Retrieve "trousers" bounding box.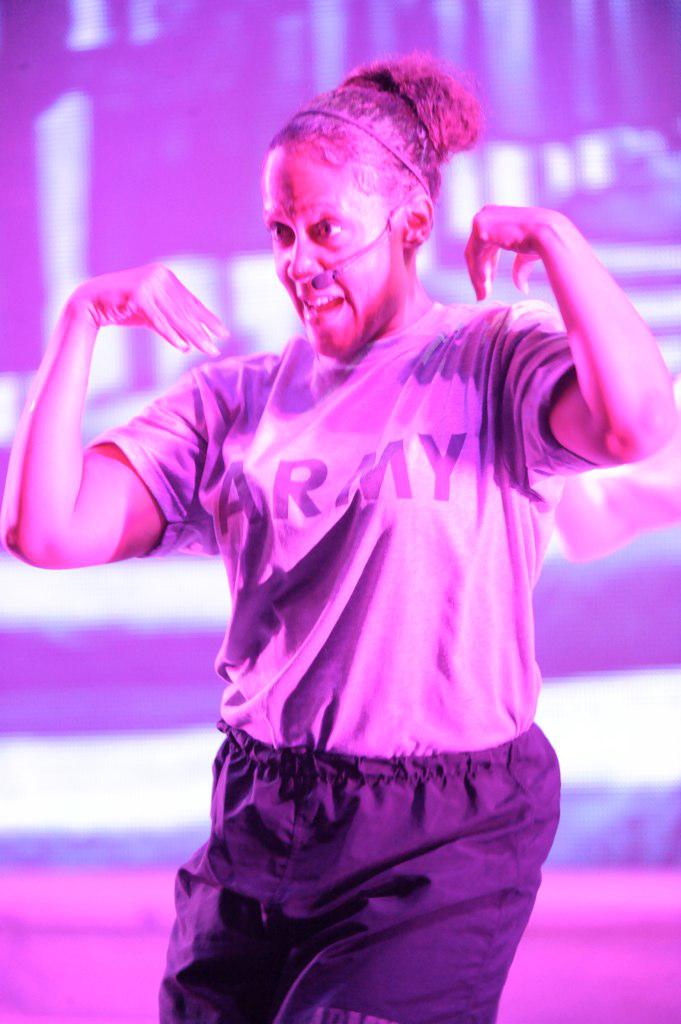
Bounding box: l=148, t=721, r=554, b=1012.
